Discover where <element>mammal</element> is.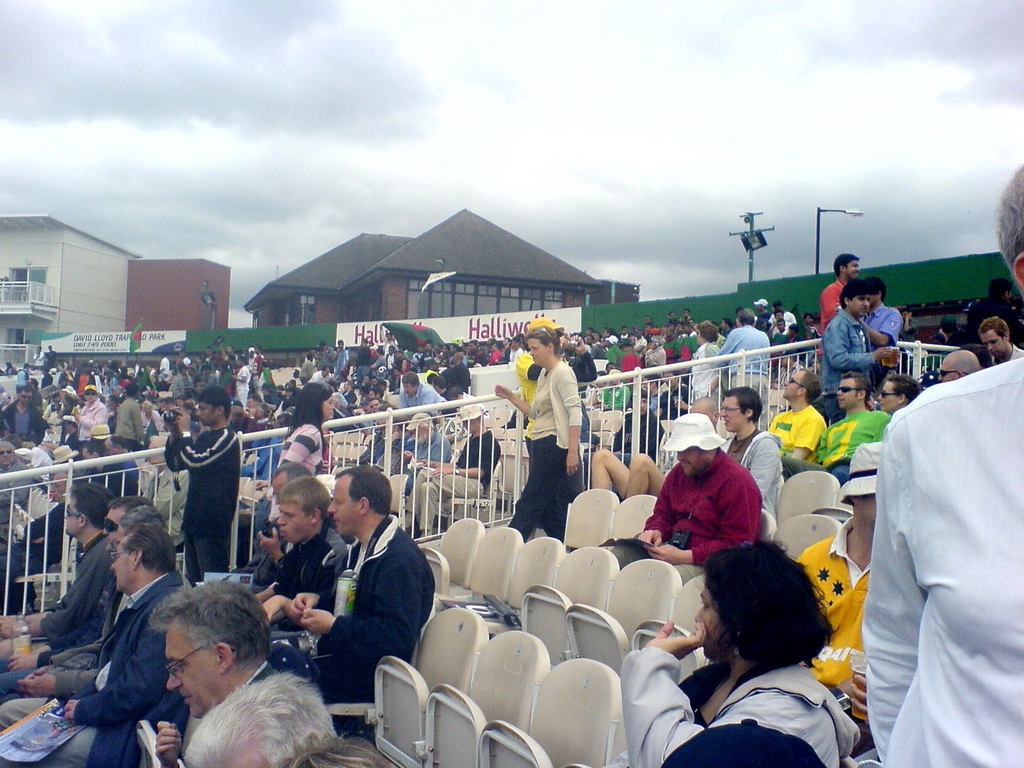
Discovered at (left=0, top=523, right=191, bottom=767).
